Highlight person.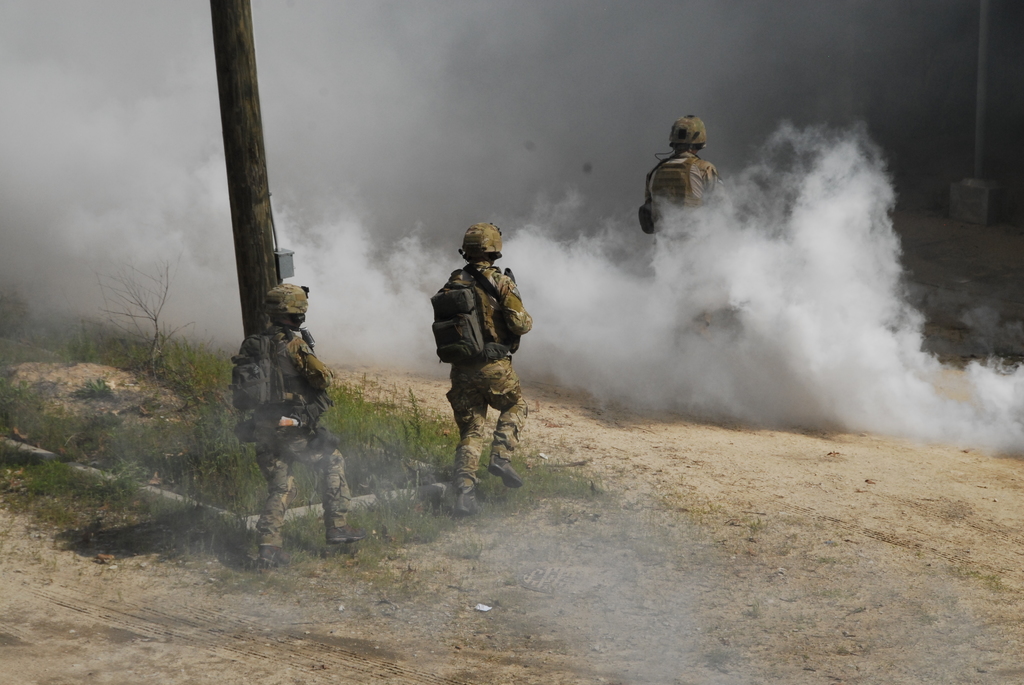
Highlighted region: x1=244, y1=280, x2=364, y2=569.
